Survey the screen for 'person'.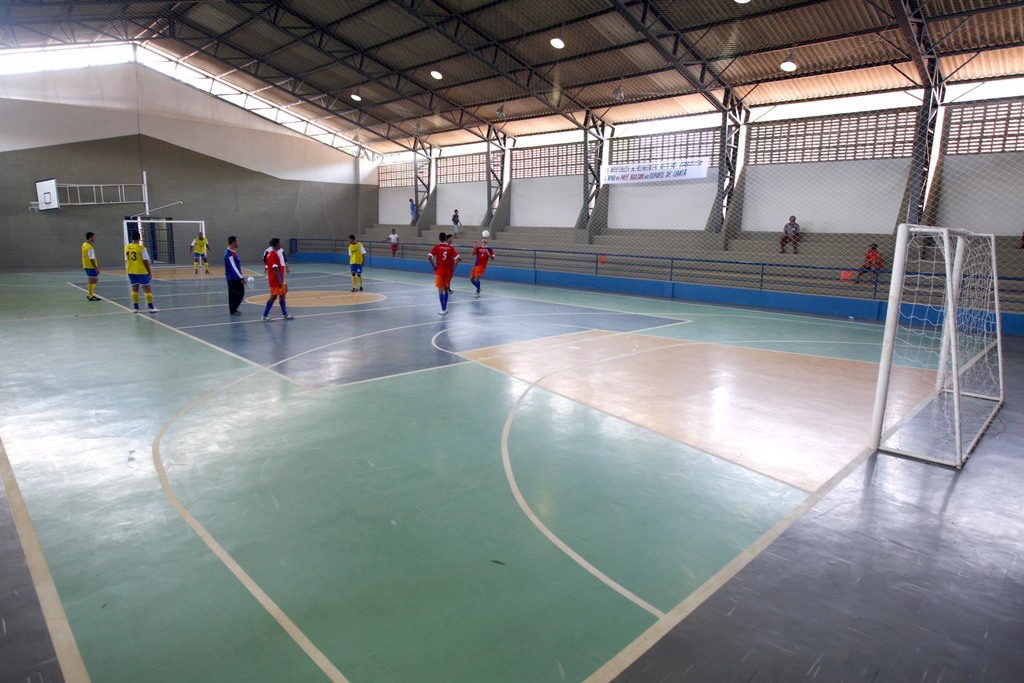
Survey found: (264,237,294,321).
